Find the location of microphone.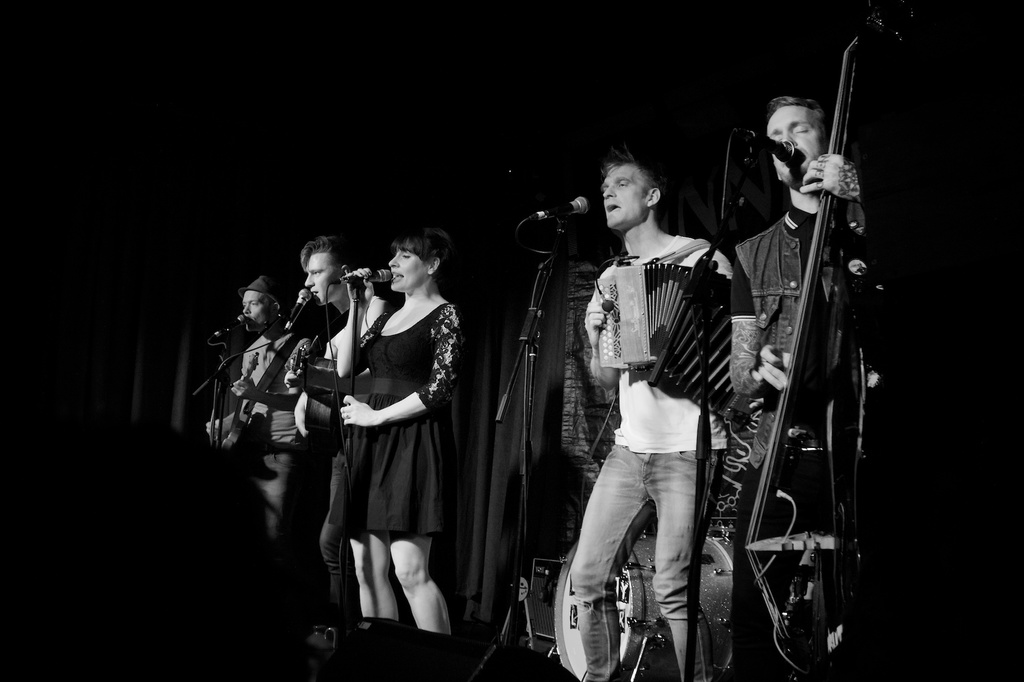
Location: crop(212, 314, 252, 343).
